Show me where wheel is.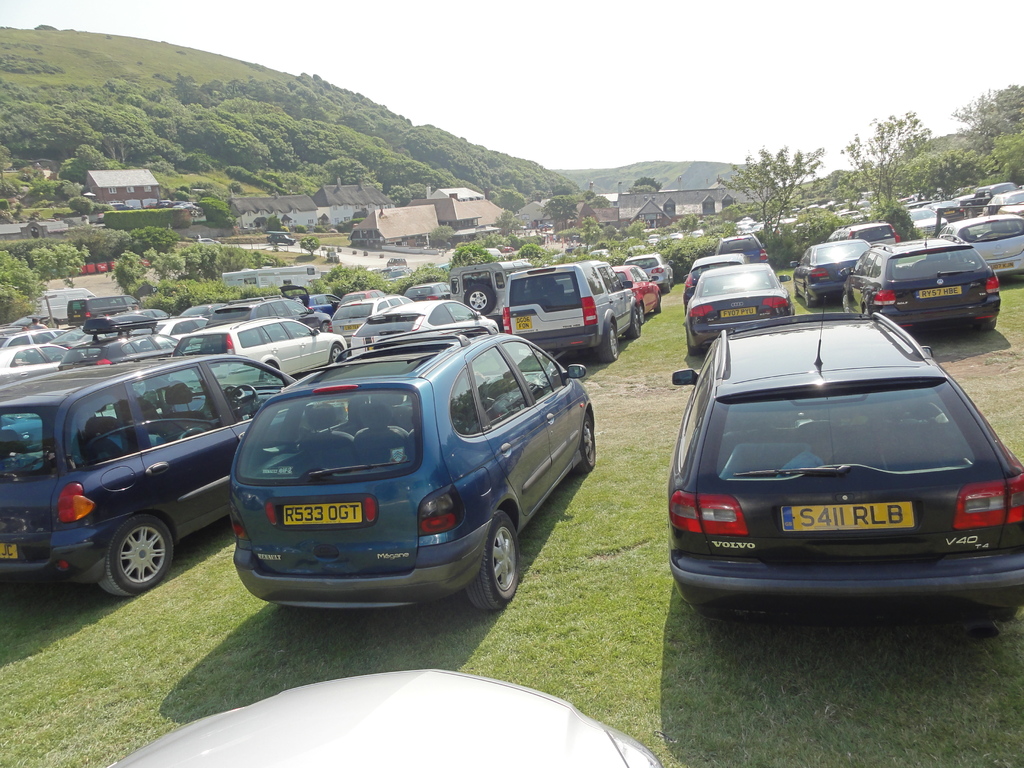
wheel is at pyautogui.locateOnScreen(327, 347, 344, 365).
